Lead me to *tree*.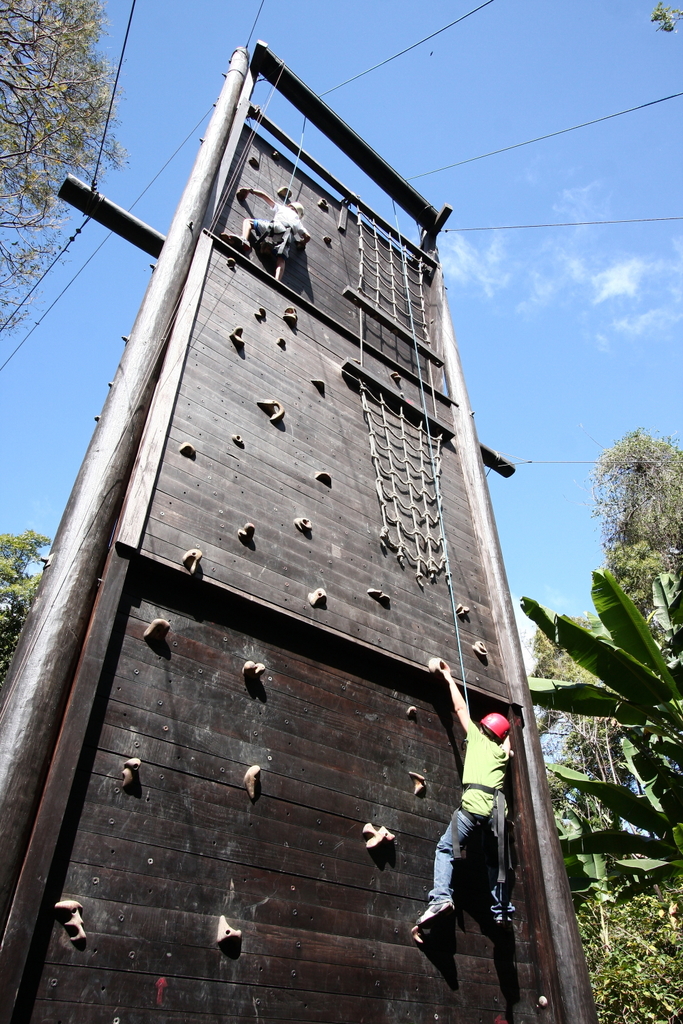
Lead to bbox=(581, 430, 682, 631).
